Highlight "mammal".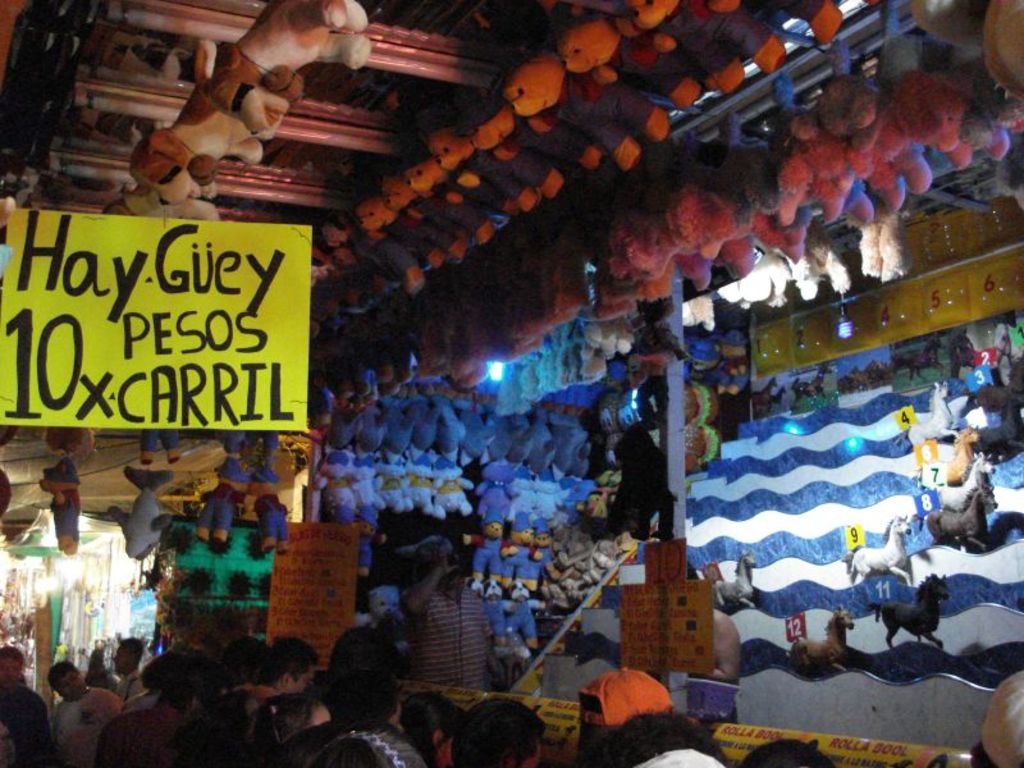
Highlighted region: {"x1": 750, "y1": 374, "x2": 777, "y2": 411}.
